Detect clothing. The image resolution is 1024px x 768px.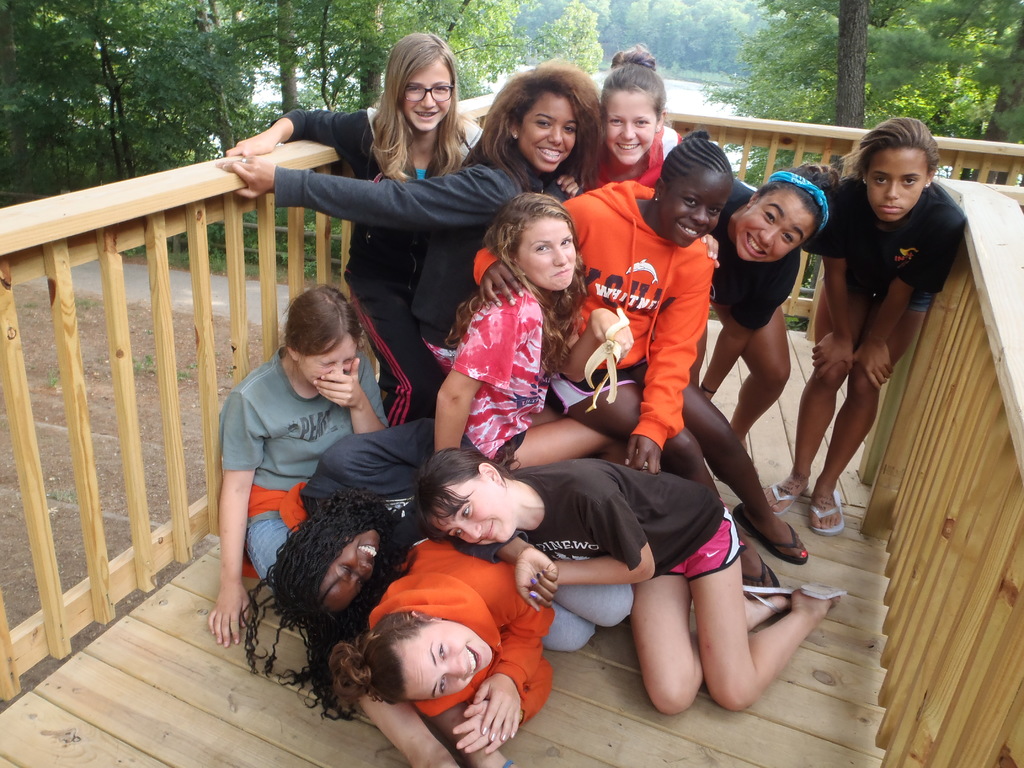
select_region(267, 121, 582, 364).
